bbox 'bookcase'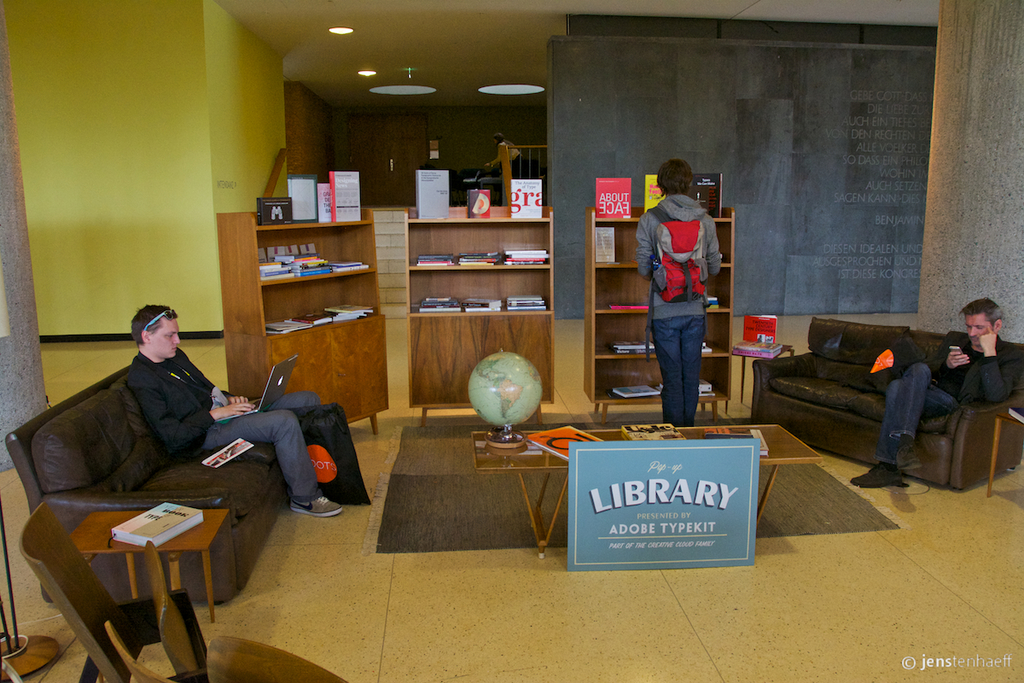
crop(215, 196, 392, 439)
